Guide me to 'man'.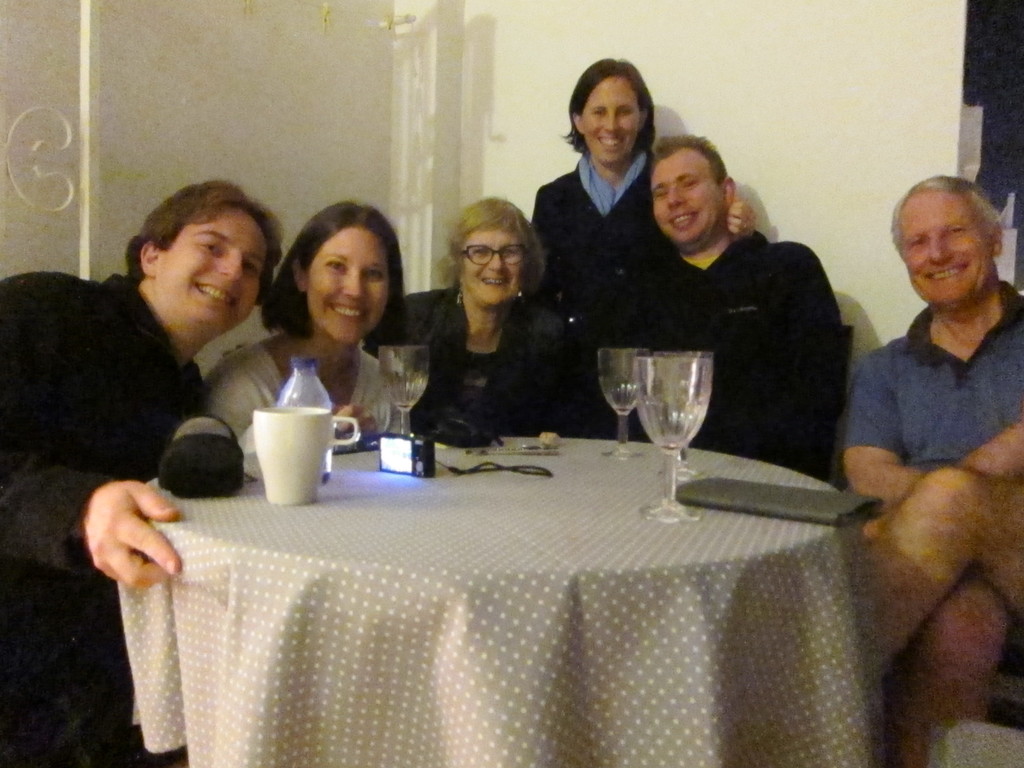
Guidance: x1=589 y1=134 x2=850 y2=483.
